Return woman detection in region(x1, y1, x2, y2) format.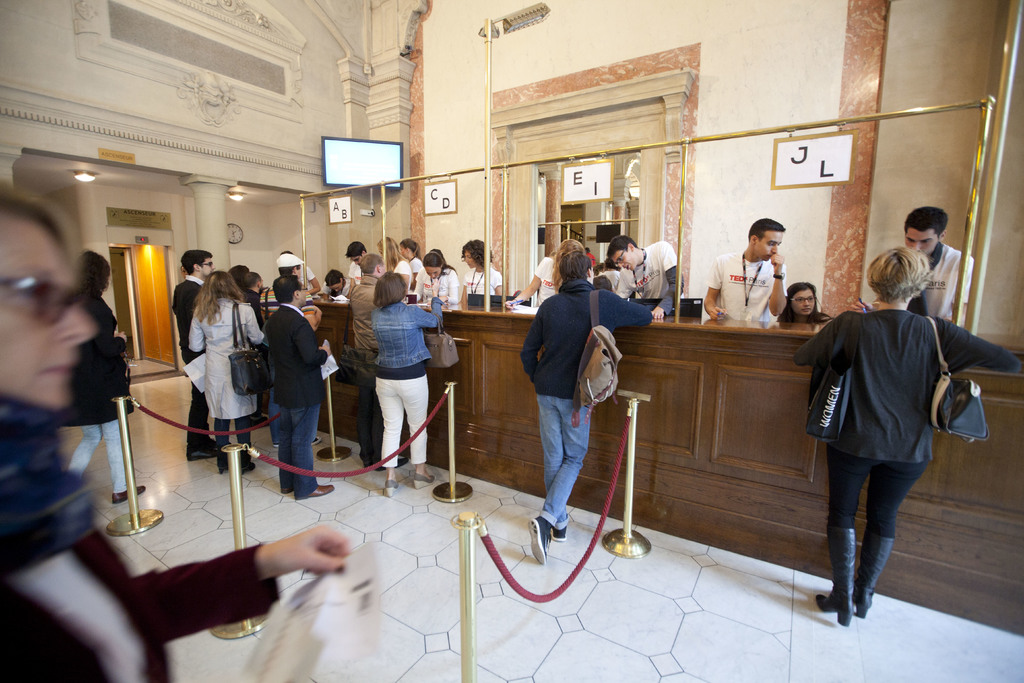
region(803, 235, 981, 630).
